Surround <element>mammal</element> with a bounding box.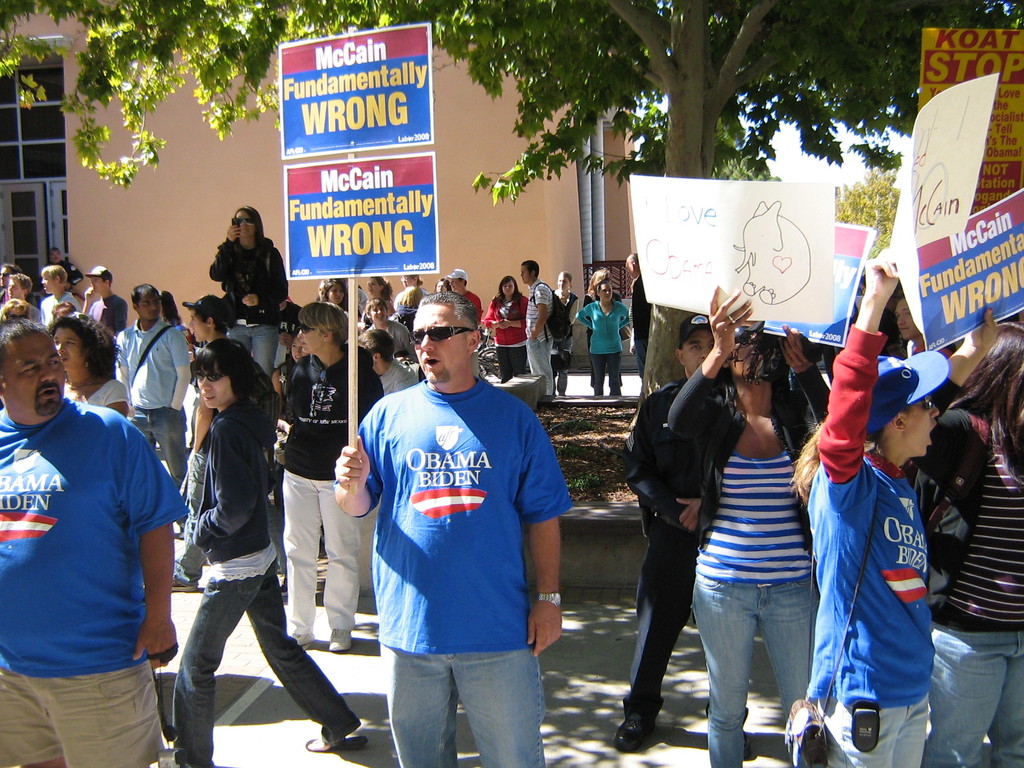
crop(450, 268, 484, 375).
